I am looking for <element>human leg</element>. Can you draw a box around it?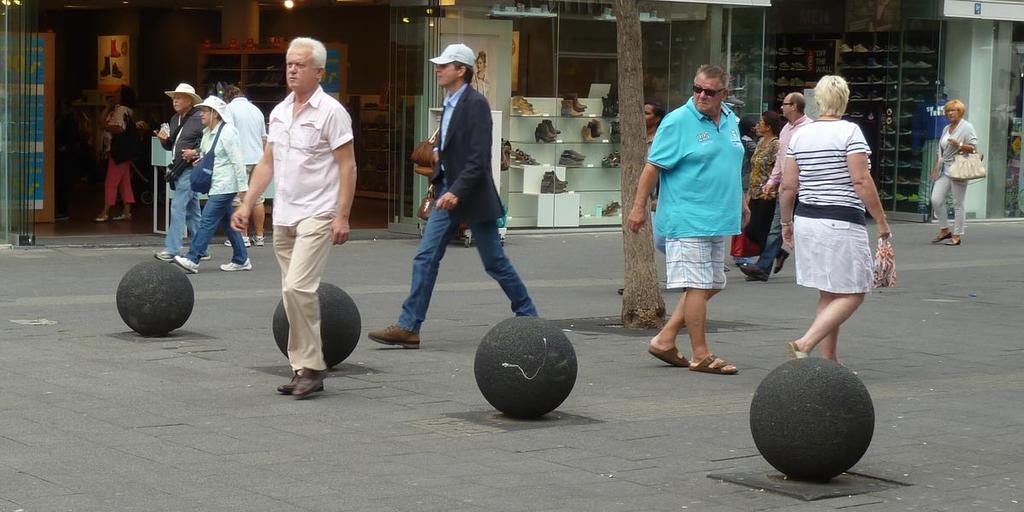
Sure, the bounding box is box(113, 164, 132, 219).
